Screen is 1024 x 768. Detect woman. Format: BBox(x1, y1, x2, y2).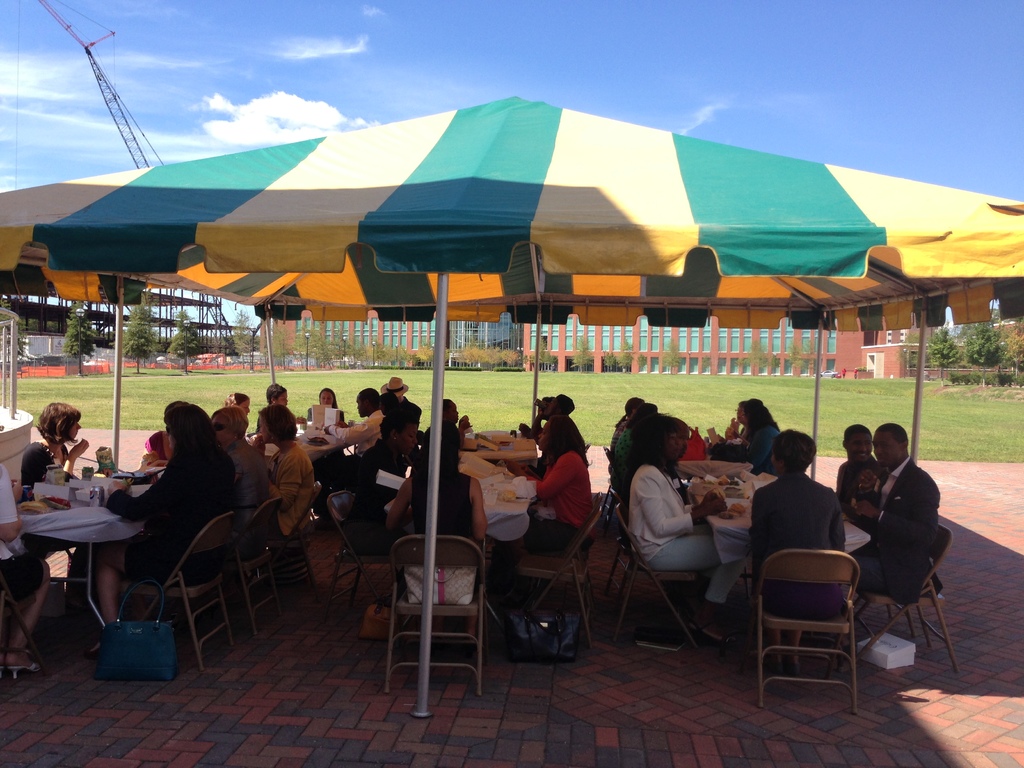
BBox(518, 413, 596, 557).
